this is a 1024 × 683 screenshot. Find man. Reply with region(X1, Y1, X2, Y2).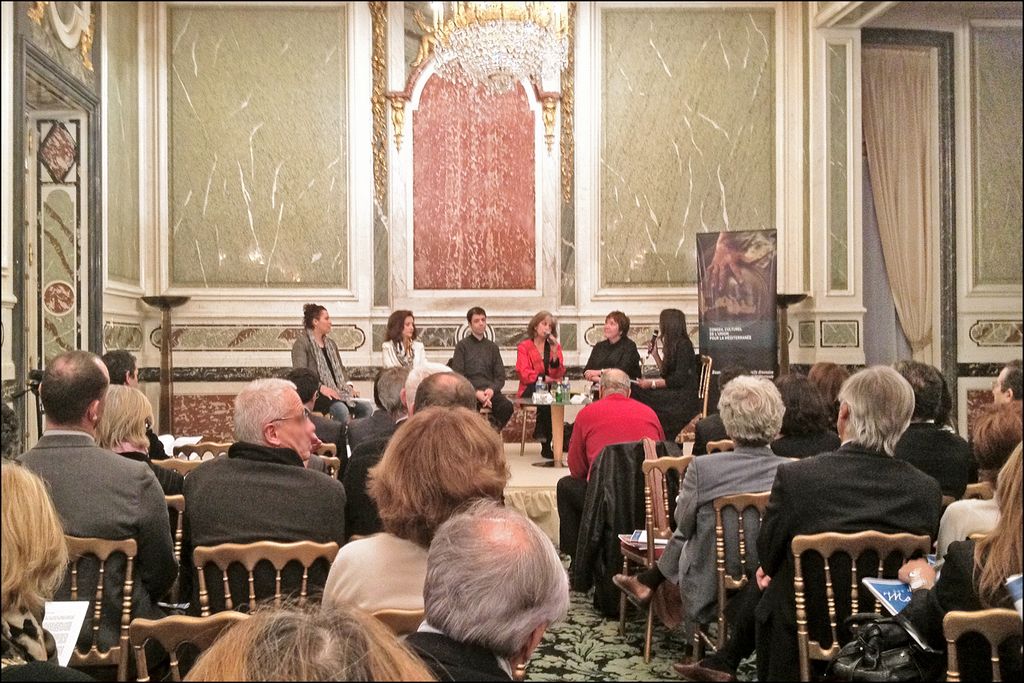
region(21, 374, 179, 626).
